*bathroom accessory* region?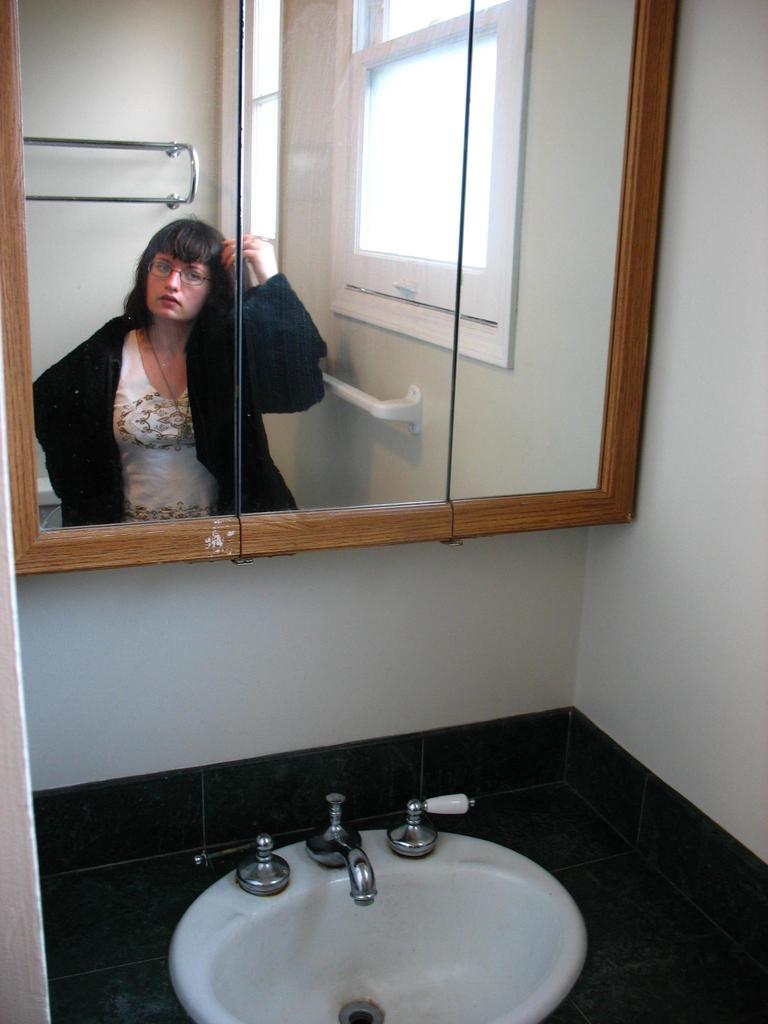
194/835/291/896
